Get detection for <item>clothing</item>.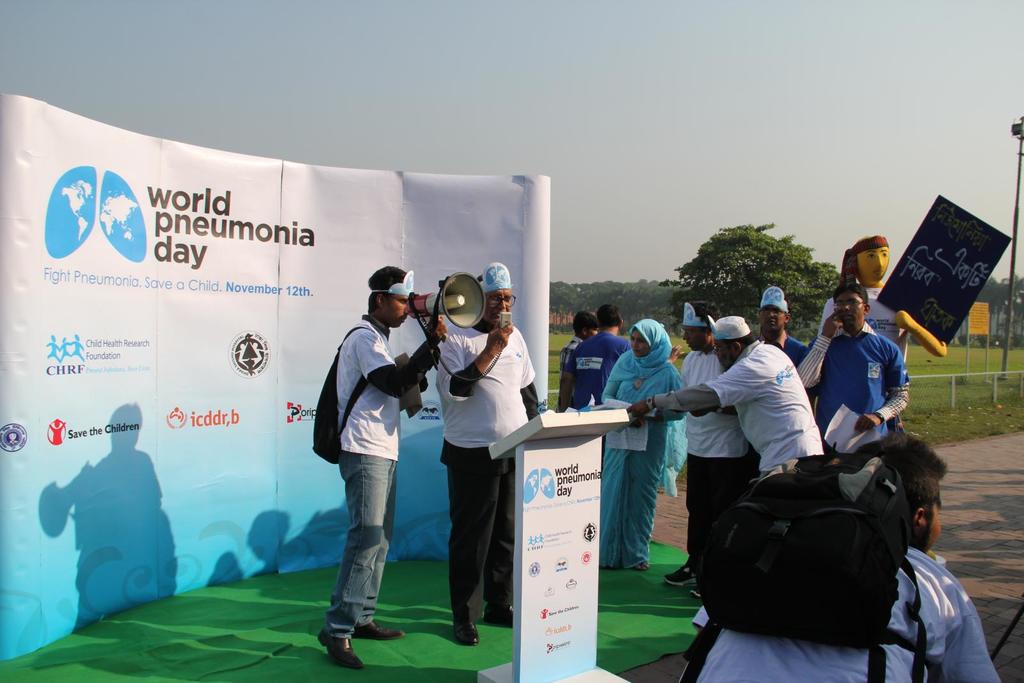
Detection: {"left": 813, "top": 284, "right": 913, "bottom": 376}.
